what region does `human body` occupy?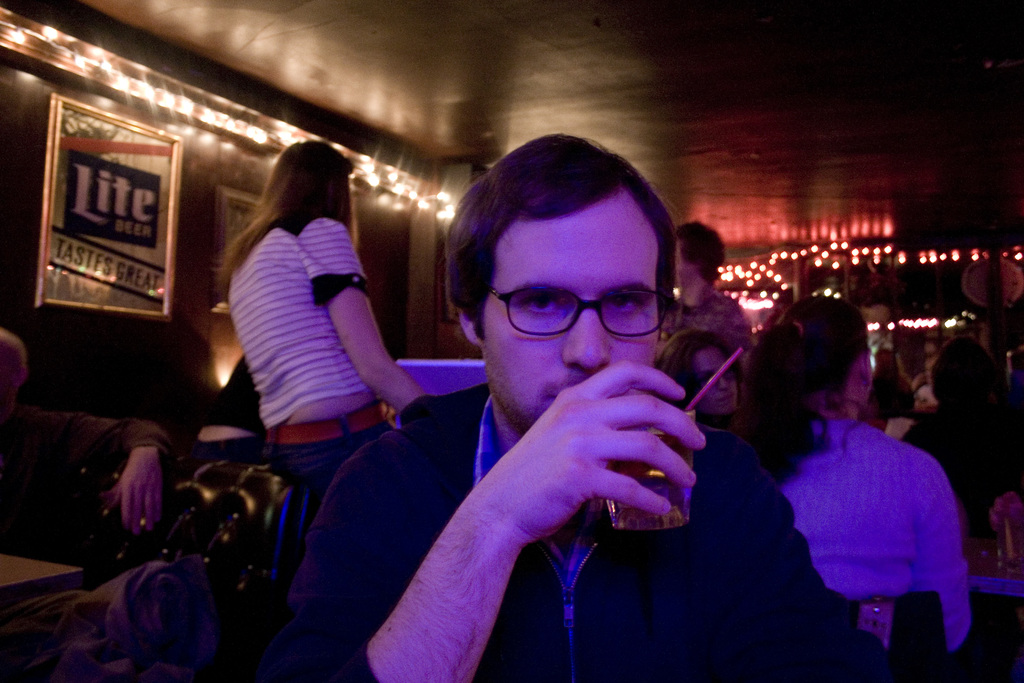
195, 133, 447, 659.
